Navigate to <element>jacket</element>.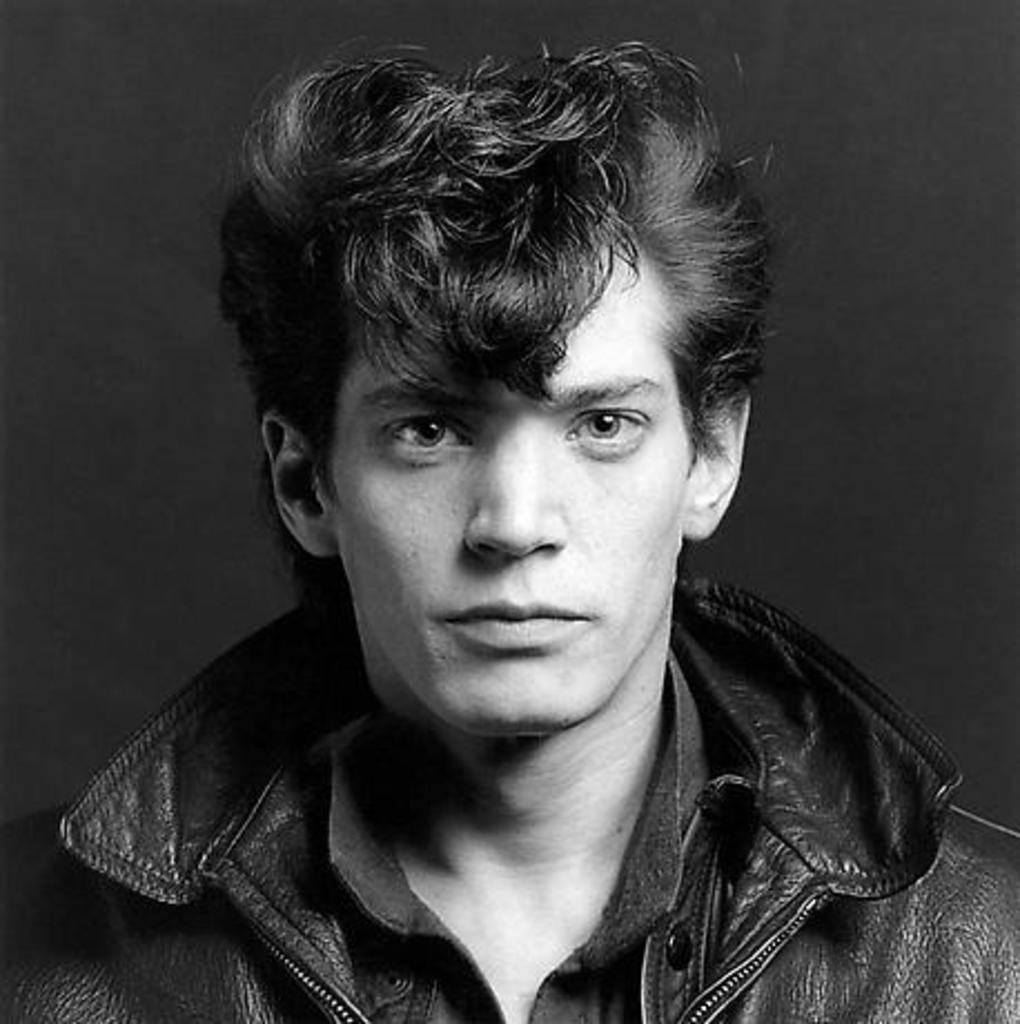
Navigation target: (left=0, top=579, right=1018, bottom=1022).
